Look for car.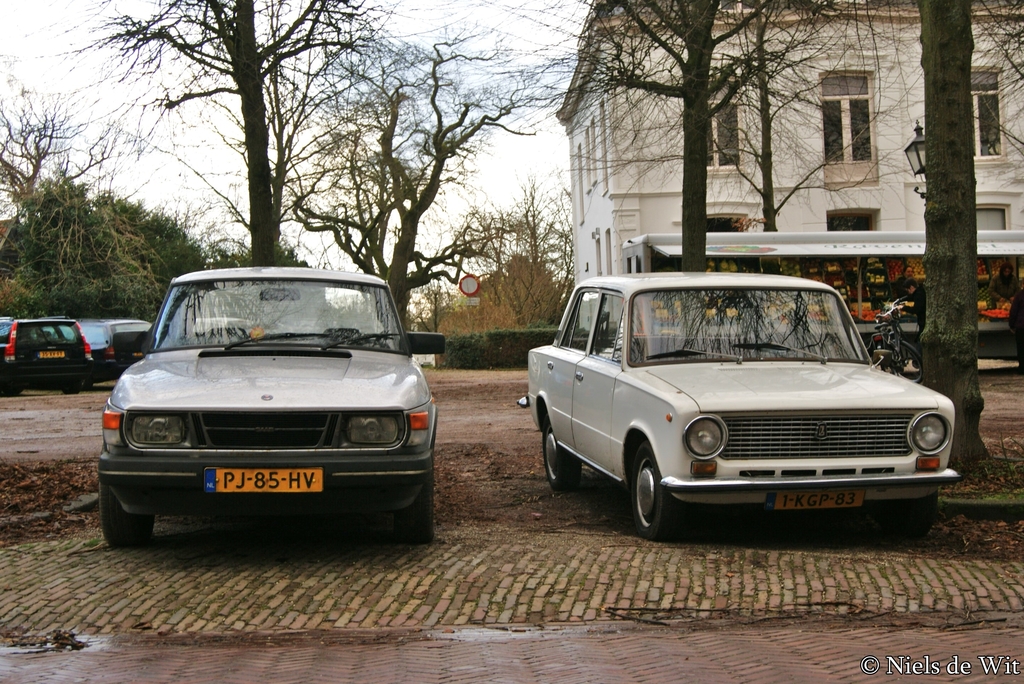
Found: bbox=[68, 319, 152, 390].
